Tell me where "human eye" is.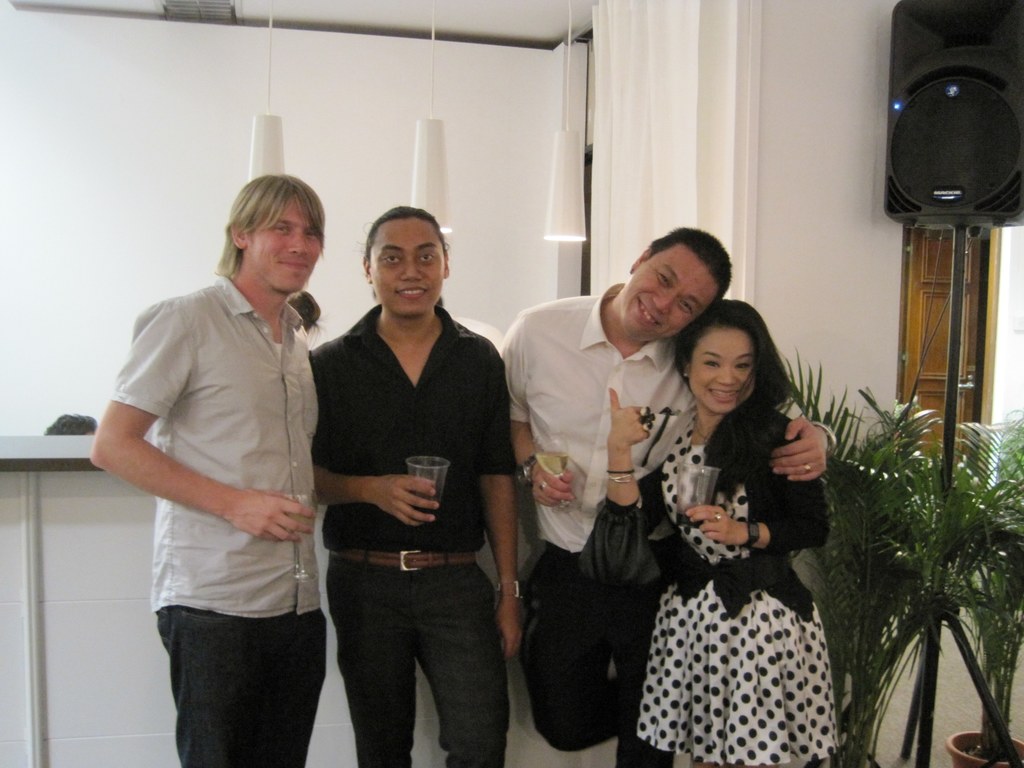
"human eye" is at x1=682, y1=300, x2=694, y2=314.
